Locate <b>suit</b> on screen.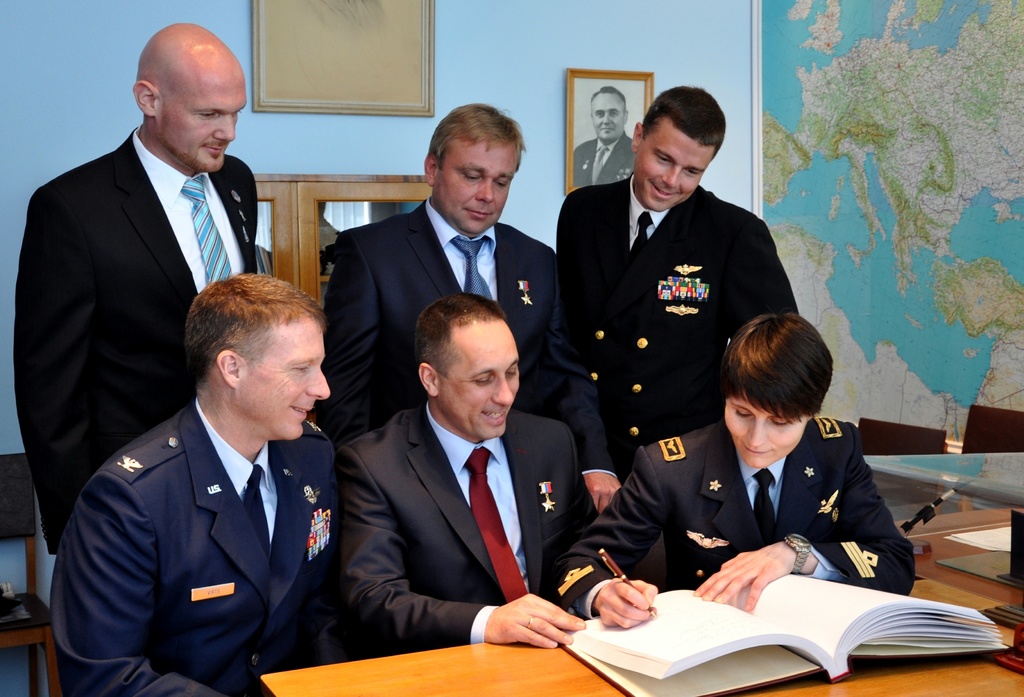
On screen at region(553, 172, 799, 481).
